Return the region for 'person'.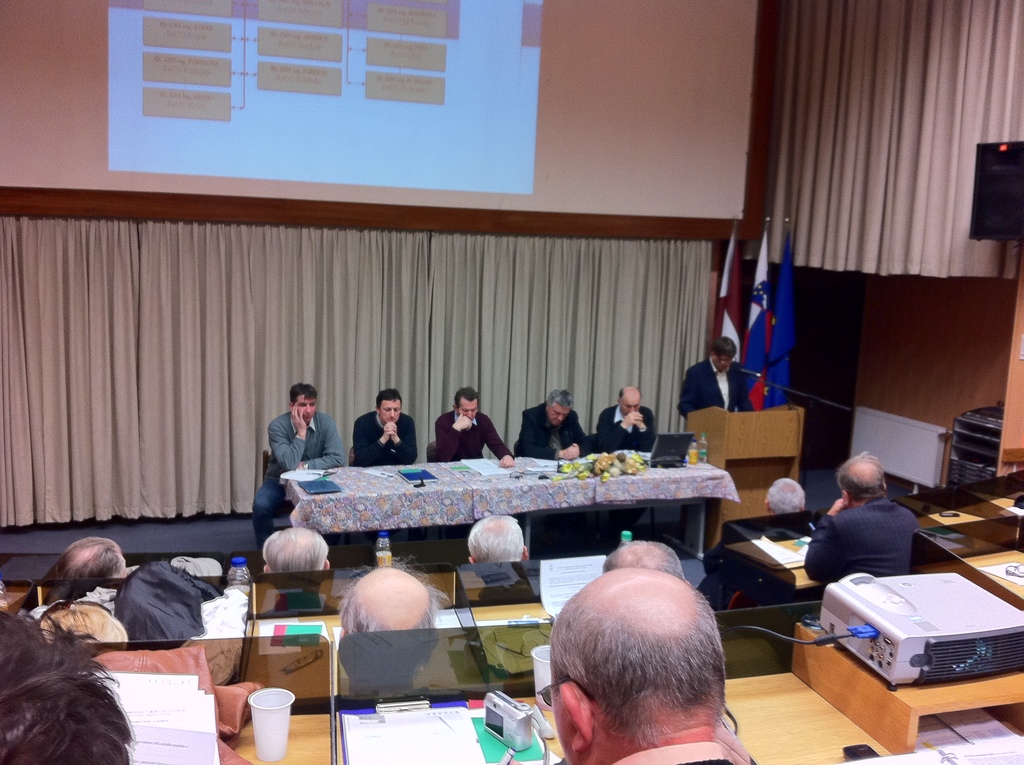
region(469, 513, 529, 565).
